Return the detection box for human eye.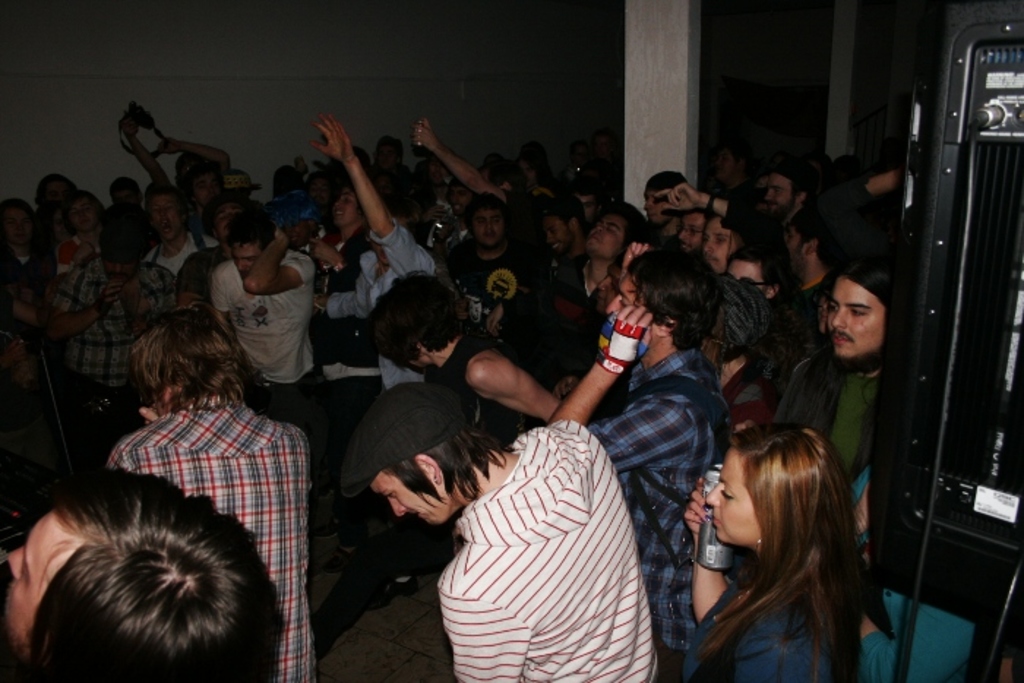
bbox=(550, 228, 557, 233).
